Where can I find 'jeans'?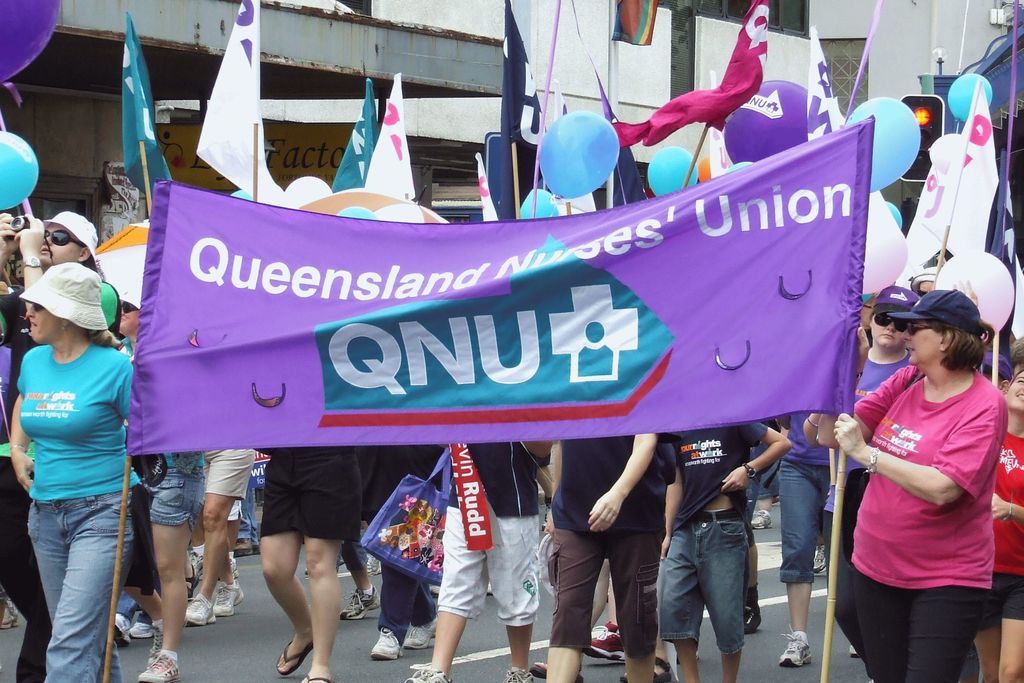
You can find it at detection(784, 466, 833, 590).
